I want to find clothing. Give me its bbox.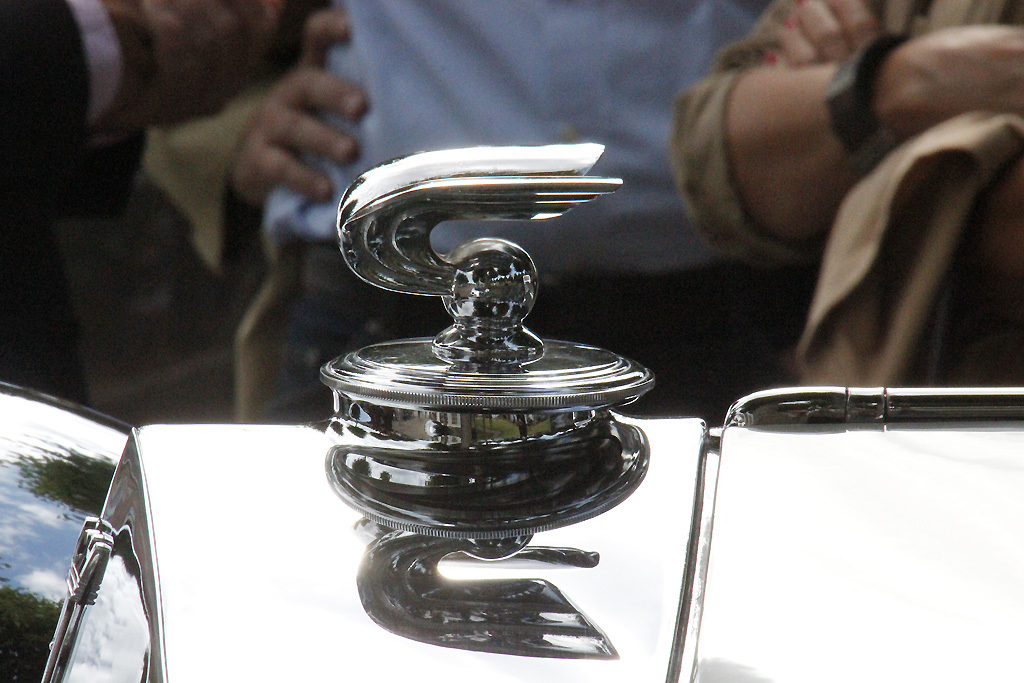
[693, 0, 1018, 413].
